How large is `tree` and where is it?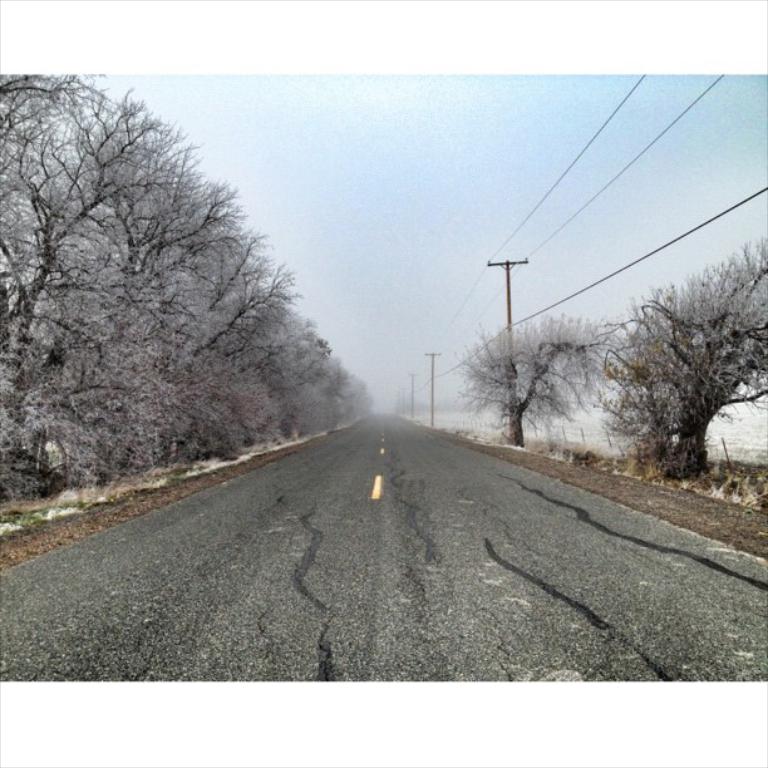
Bounding box: {"x1": 251, "y1": 305, "x2": 338, "y2": 428}.
